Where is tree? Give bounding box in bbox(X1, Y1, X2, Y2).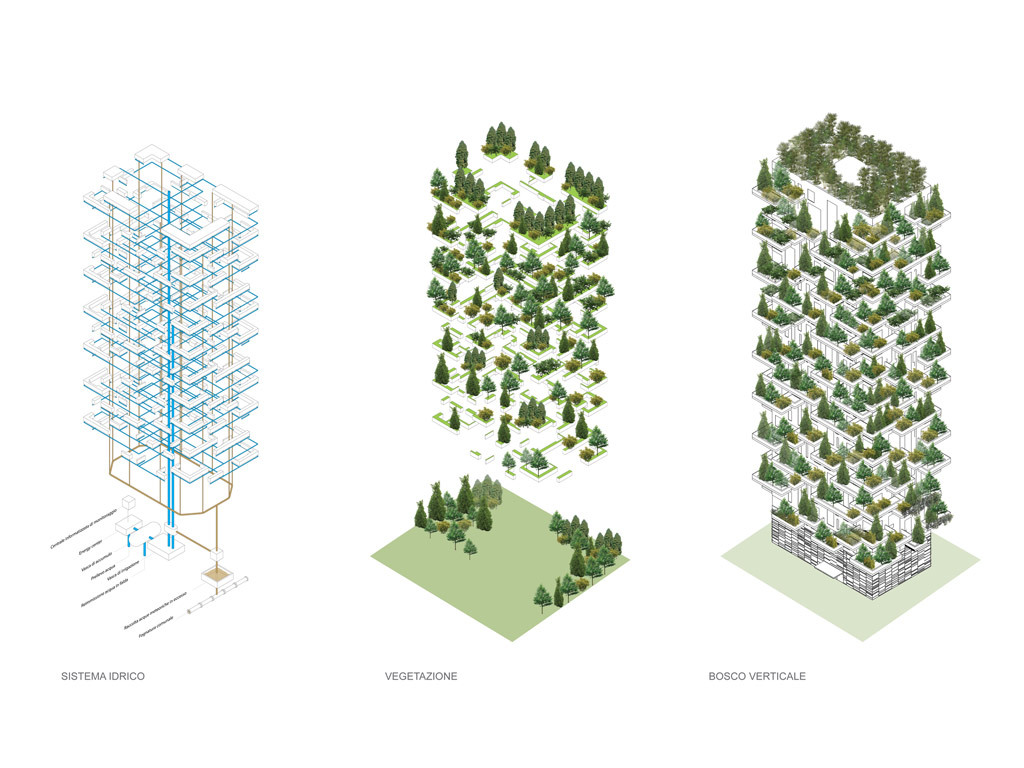
bbox(753, 195, 796, 241).
